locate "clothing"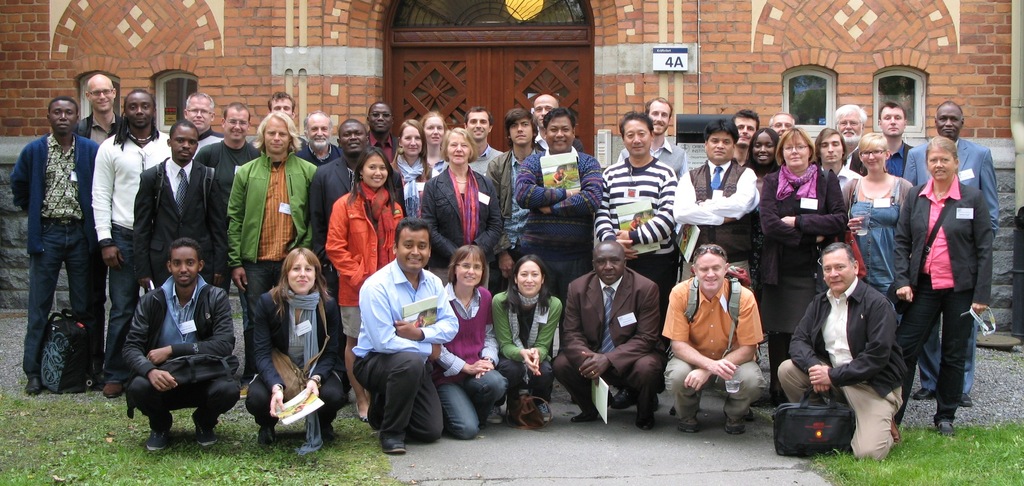
bbox=(364, 266, 456, 426)
